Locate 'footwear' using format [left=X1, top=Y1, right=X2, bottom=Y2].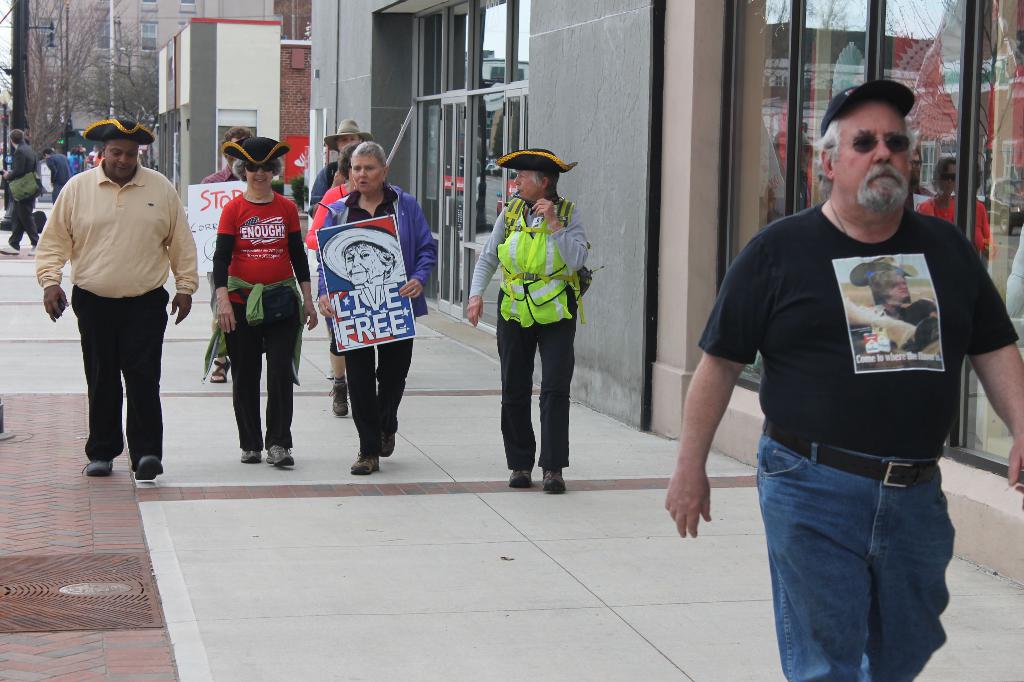
[left=380, top=430, right=395, bottom=456].
